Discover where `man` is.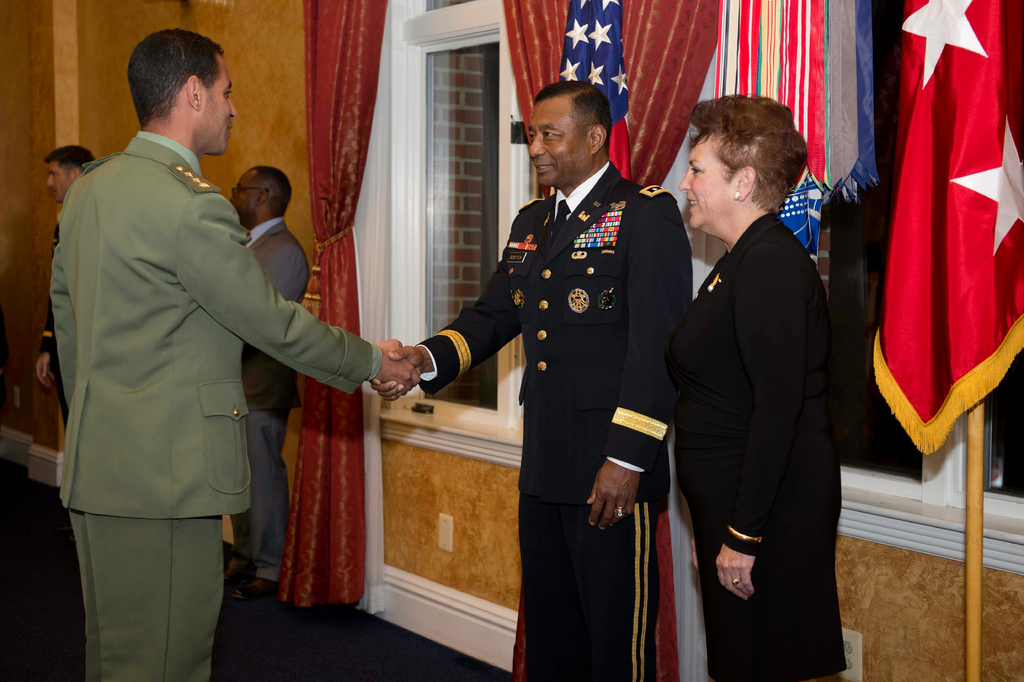
Discovered at 44,29,355,656.
